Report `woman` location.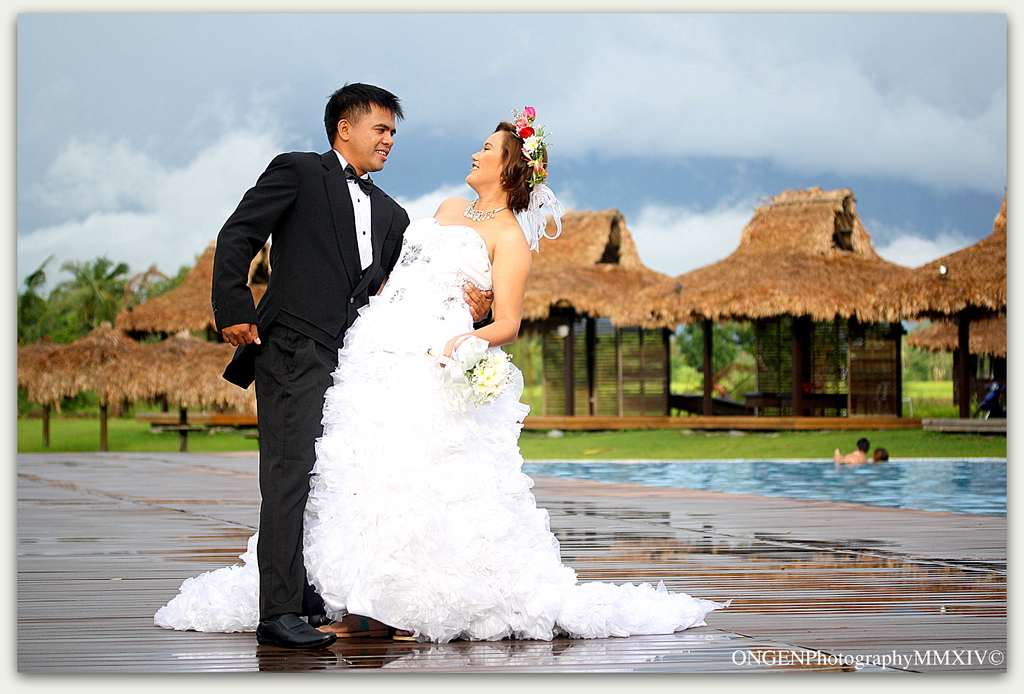
Report: left=149, top=101, right=733, bottom=651.
